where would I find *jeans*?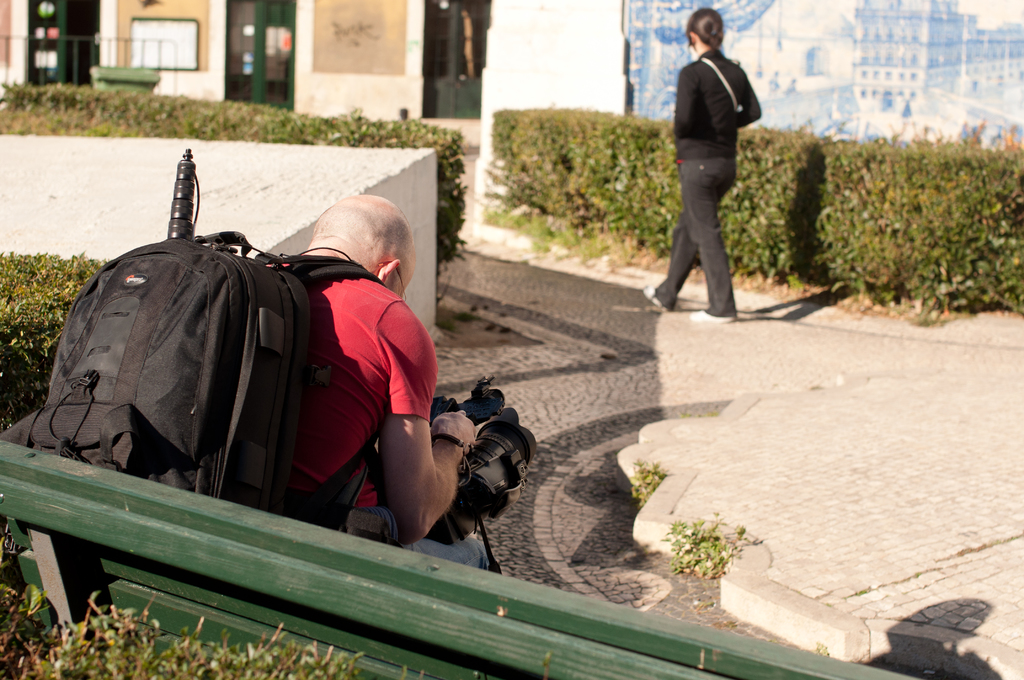
At box(655, 155, 740, 317).
